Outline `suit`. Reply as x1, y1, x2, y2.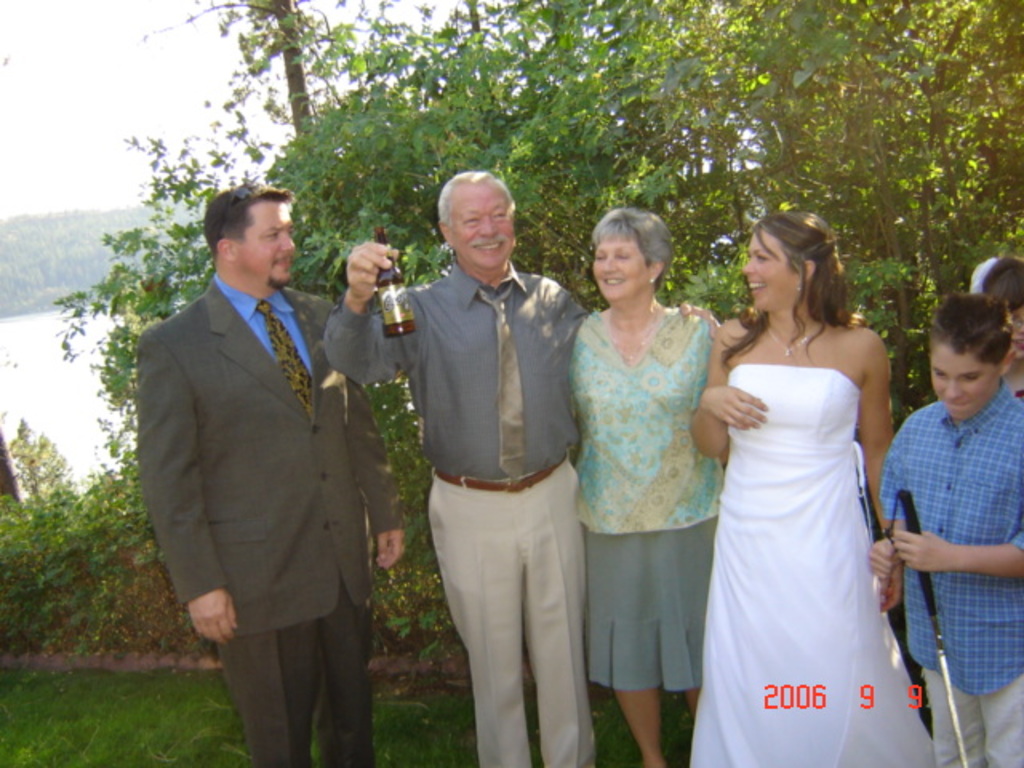
128, 179, 387, 758.
